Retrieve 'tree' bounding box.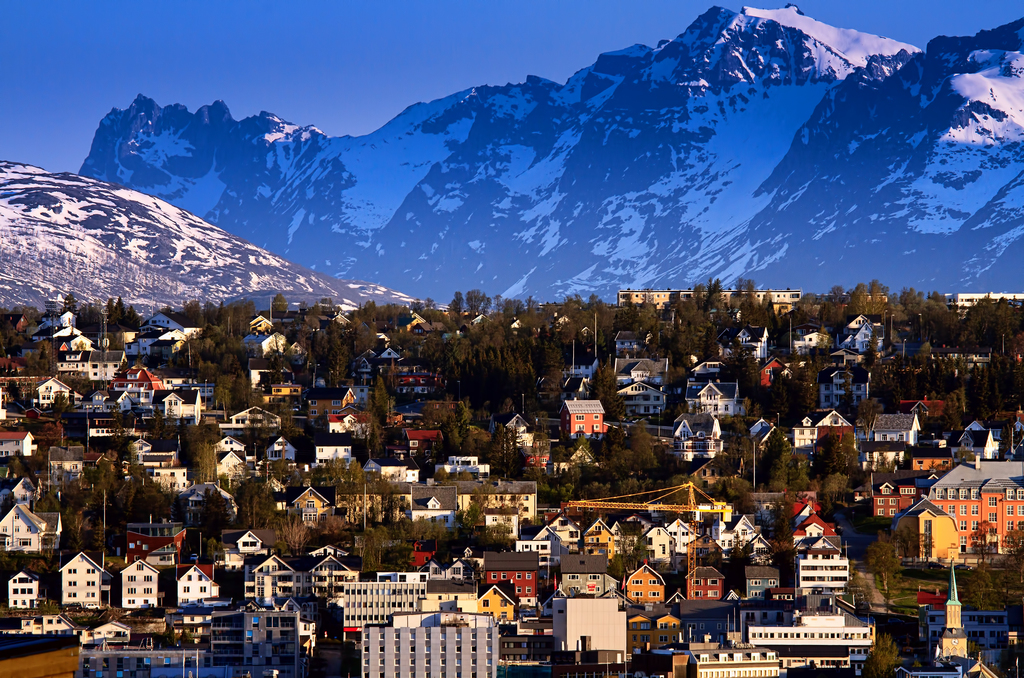
Bounding box: [x1=275, y1=504, x2=311, y2=566].
